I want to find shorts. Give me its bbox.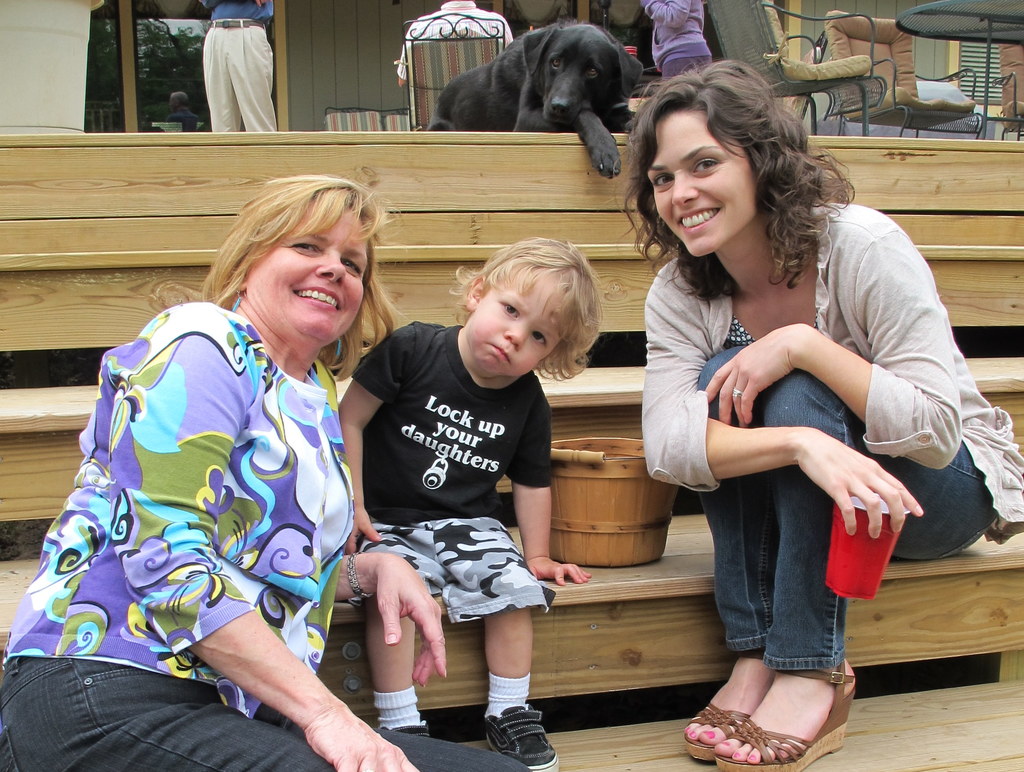
<box>355,515,557,627</box>.
